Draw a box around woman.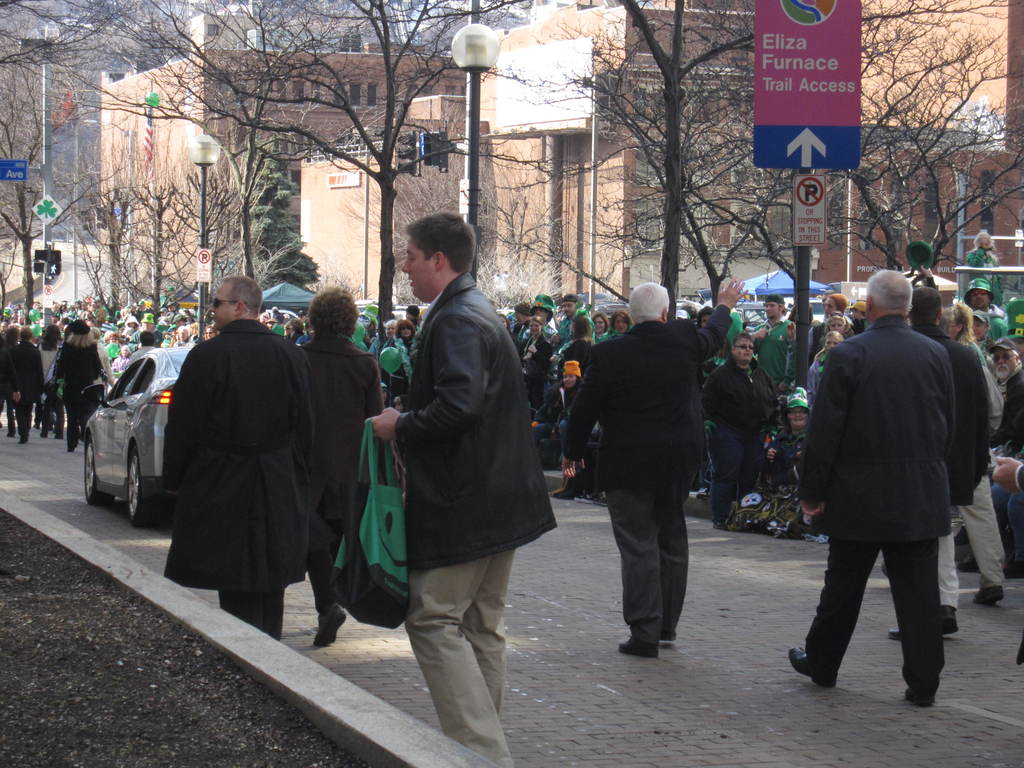
box(300, 287, 403, 646).
